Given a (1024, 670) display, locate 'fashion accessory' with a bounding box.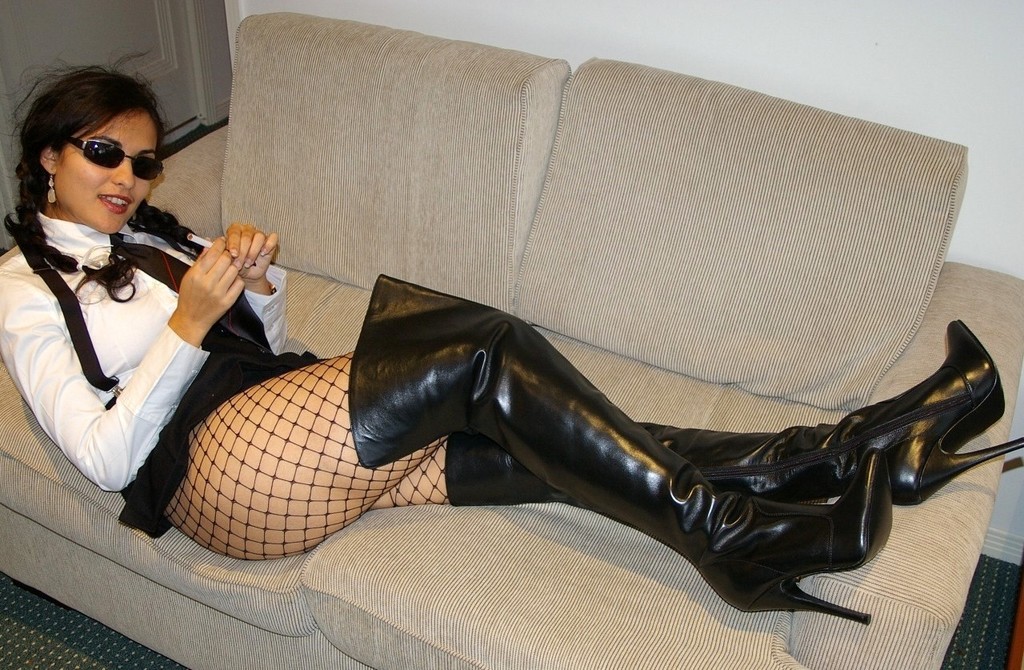
Located: detection(45, 171, 59, 206).
